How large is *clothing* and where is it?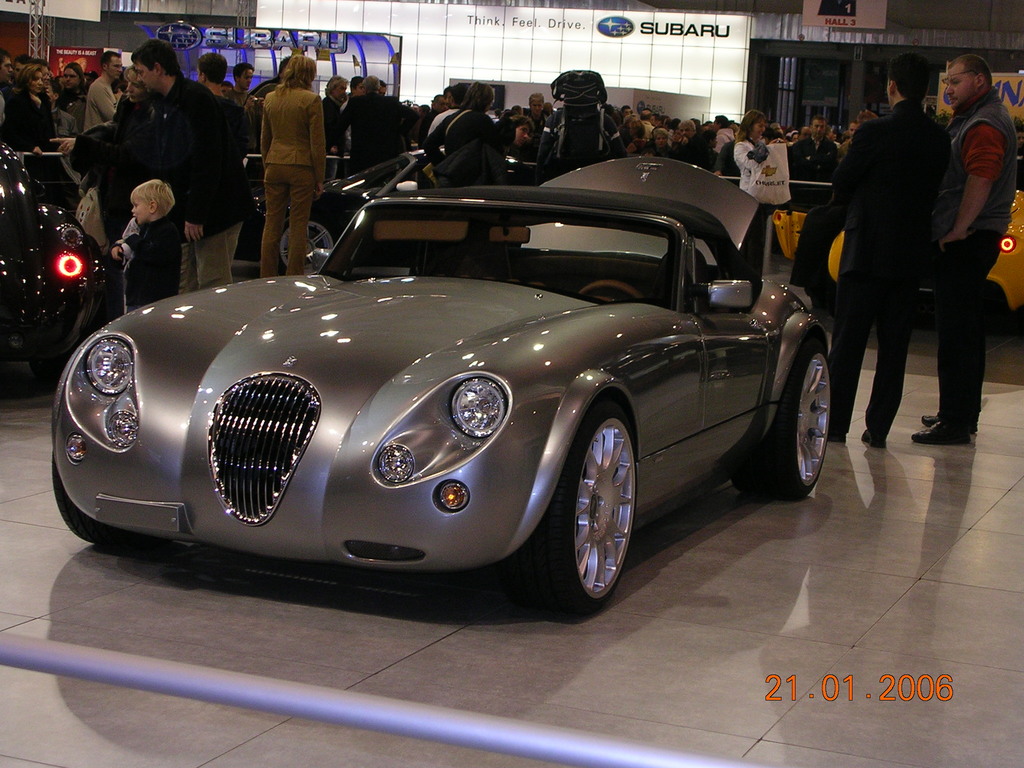
Bounding box: box(547, 100, 606, 172).
